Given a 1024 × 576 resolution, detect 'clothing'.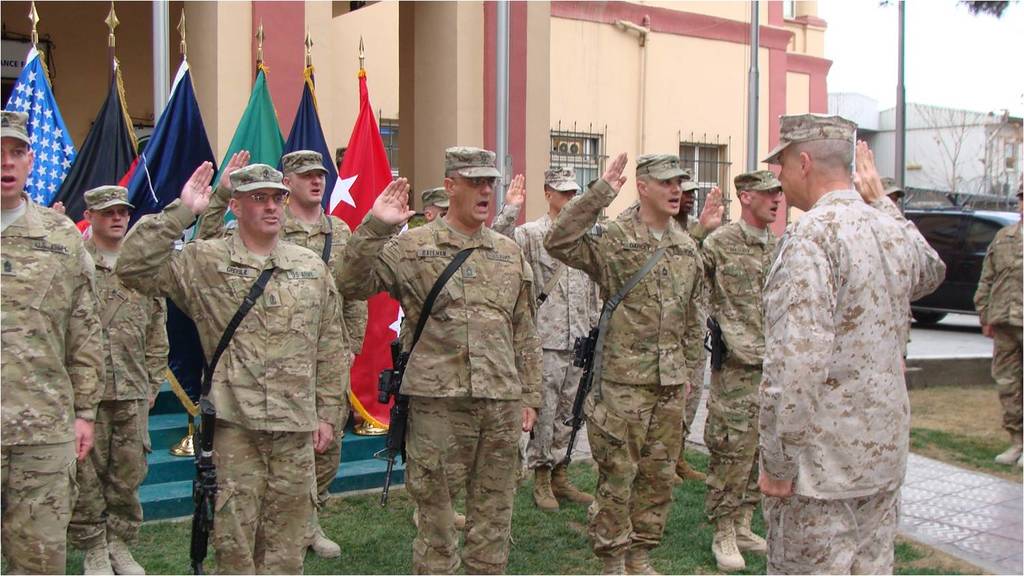
<bbox>490, 211, 605, 464</bbox>.
